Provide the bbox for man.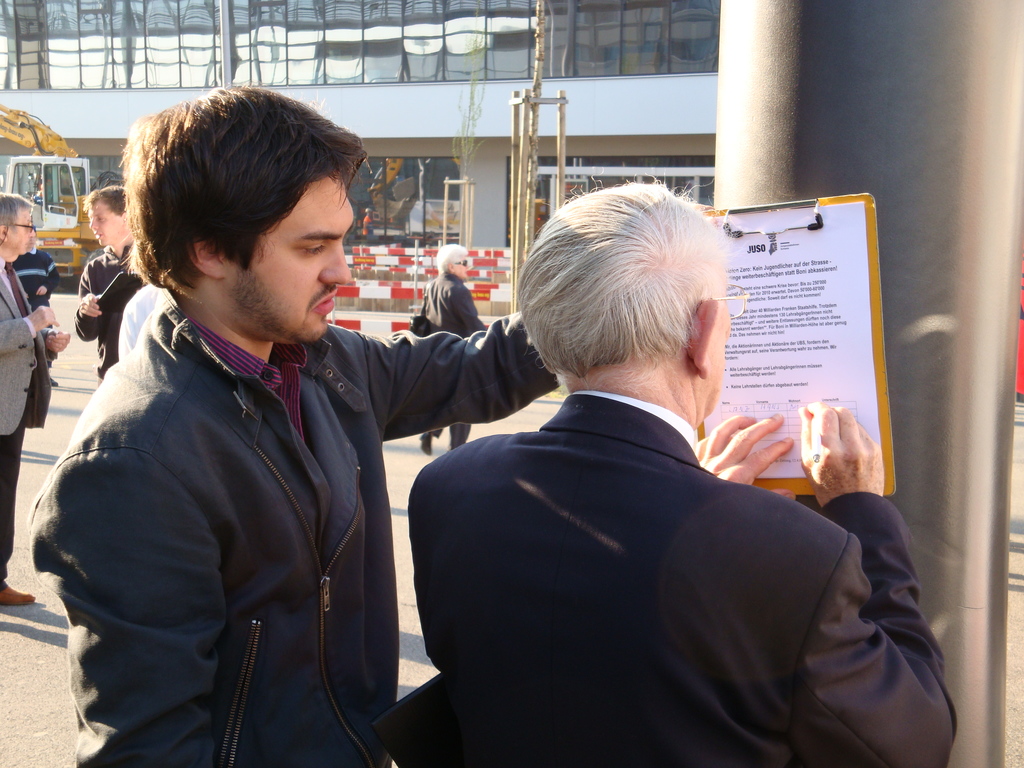
select_region(27, 81, 576, 767).
